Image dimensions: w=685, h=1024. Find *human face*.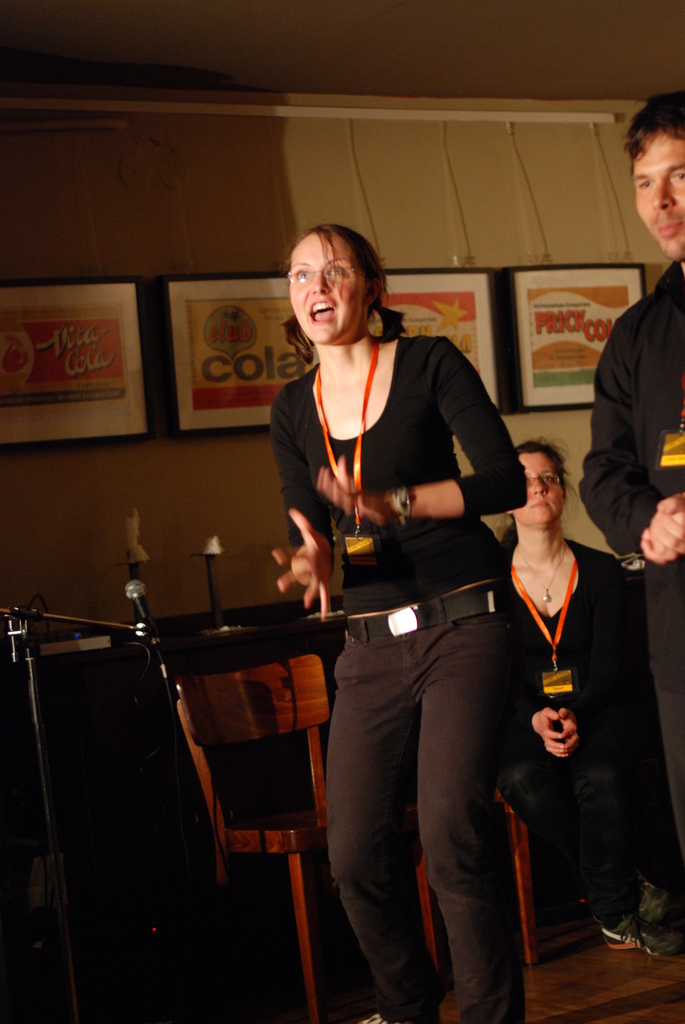
bbox=(284, 220, 363, 344).
